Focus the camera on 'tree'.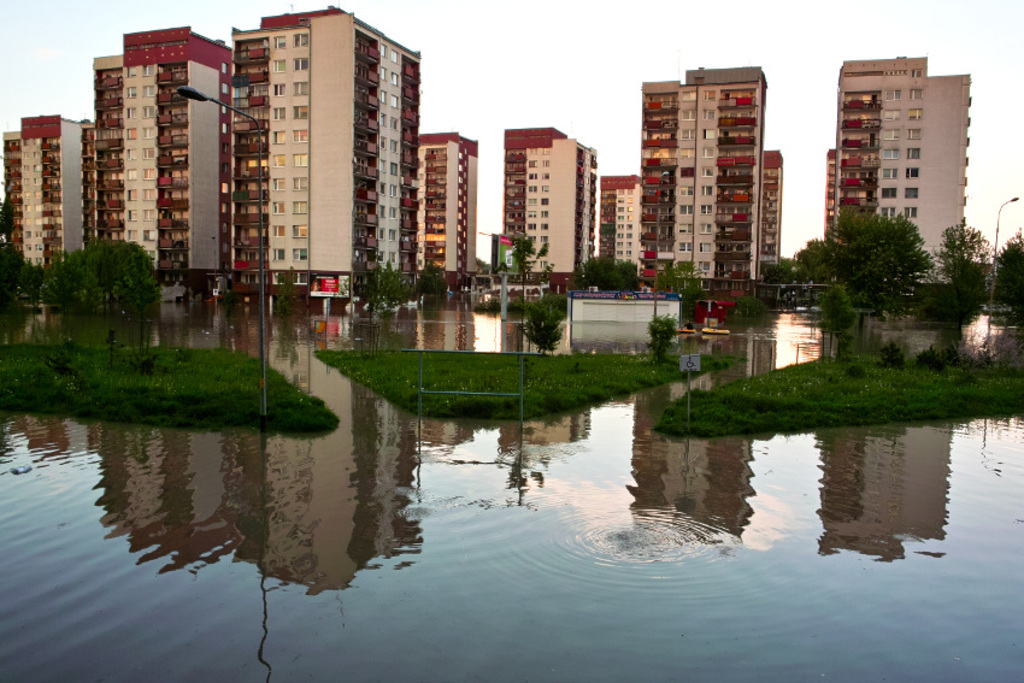
Focus region: box(361, 261, 408, 308).
